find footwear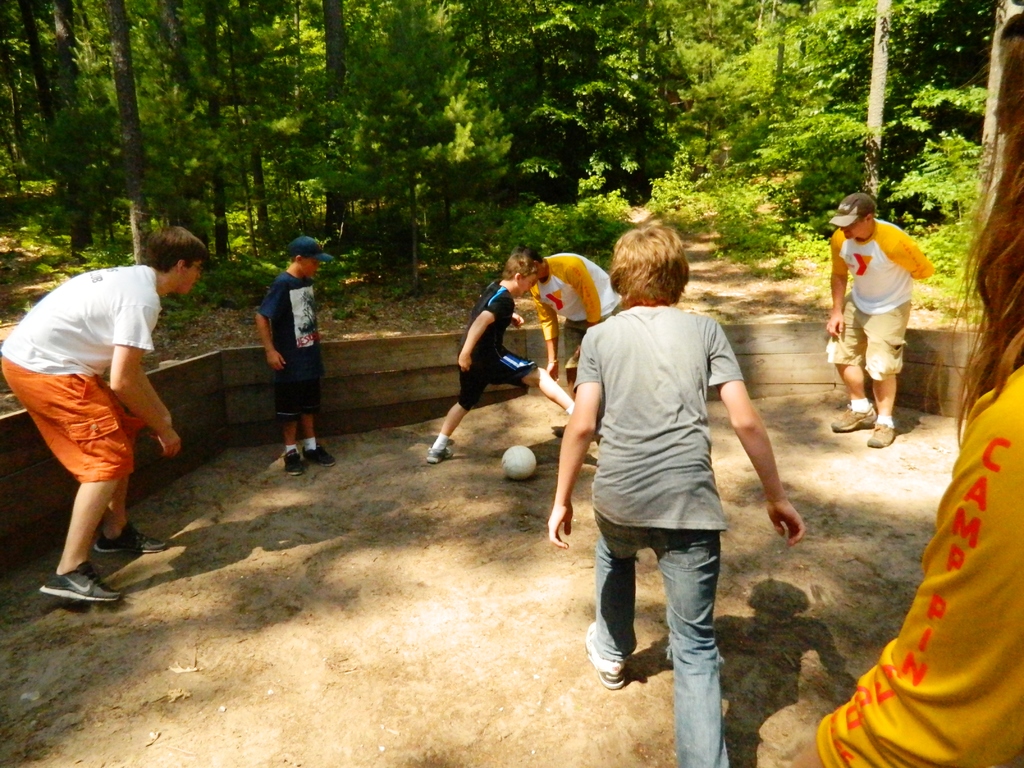
281,449,307,474
